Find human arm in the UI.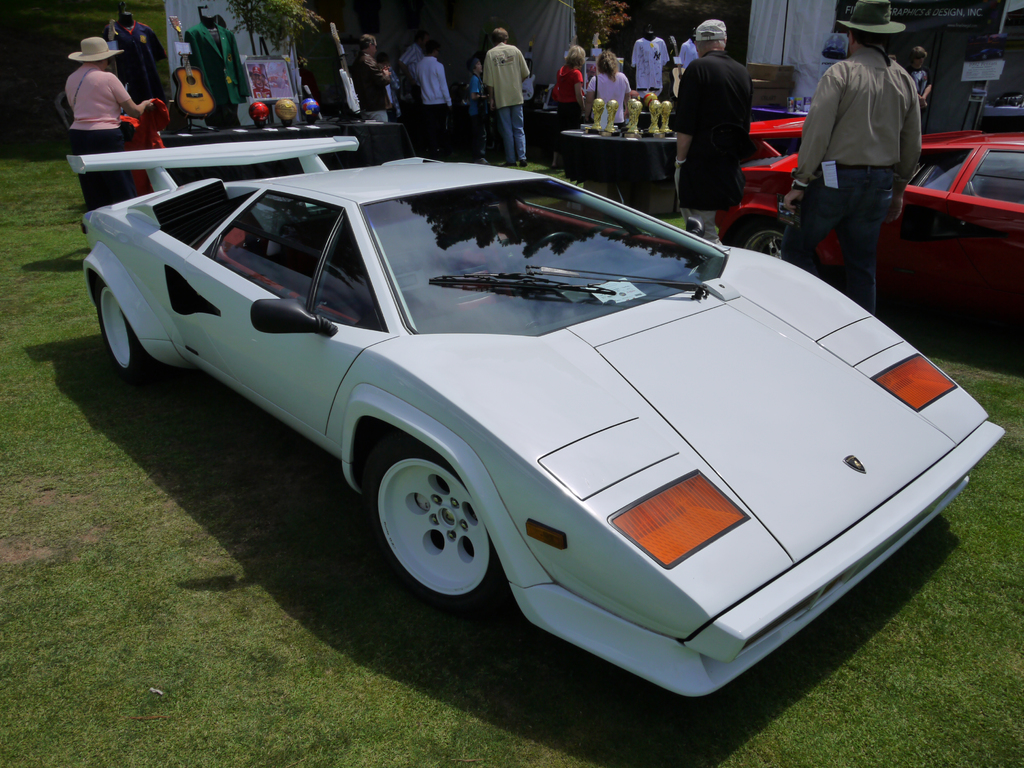
UI element at pyautogui.locateOnScreen(435, 63, 455, 108).
